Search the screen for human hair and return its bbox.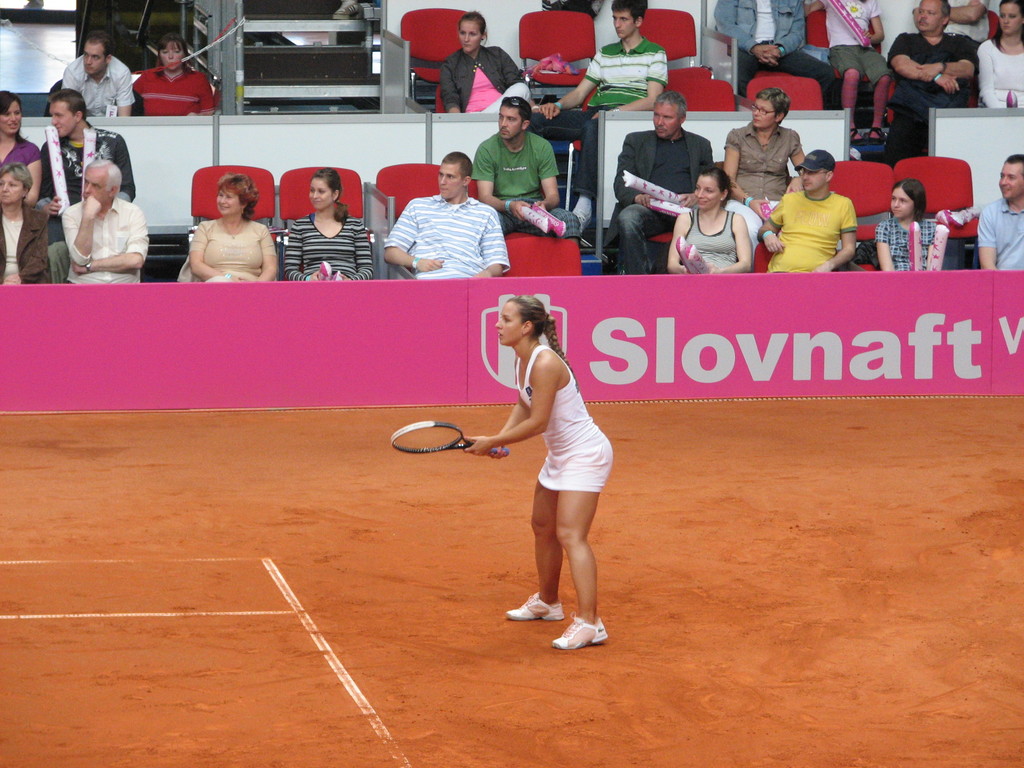
Found: rect(83, 33, 116, 60).
